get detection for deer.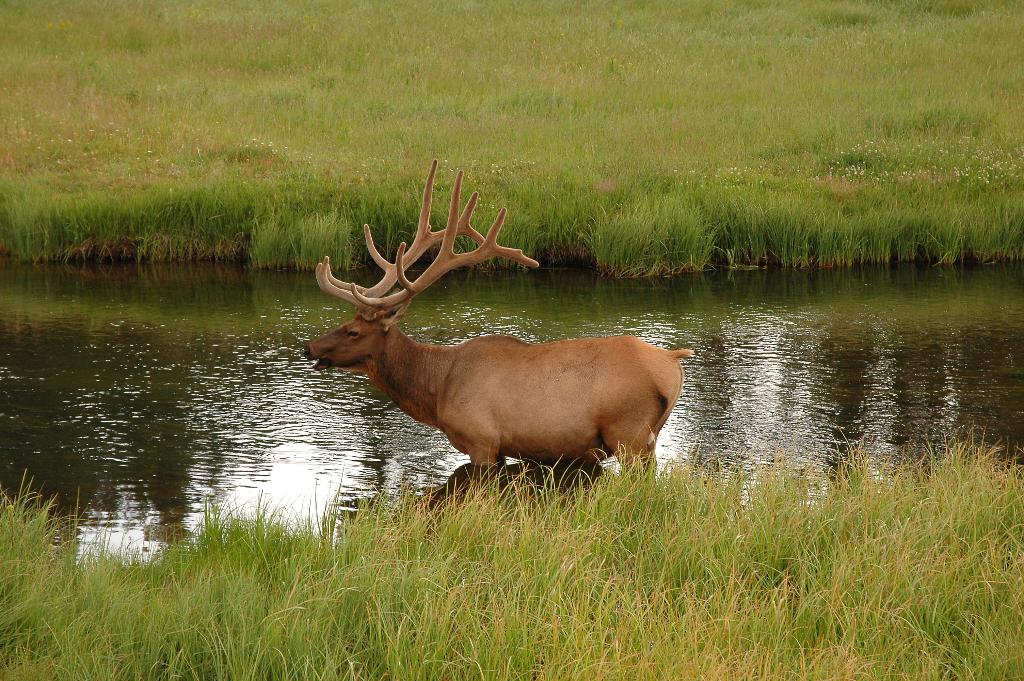
Detection: {"x1": 303, "y1": 162, "x2": 700, "y2": 493}.
